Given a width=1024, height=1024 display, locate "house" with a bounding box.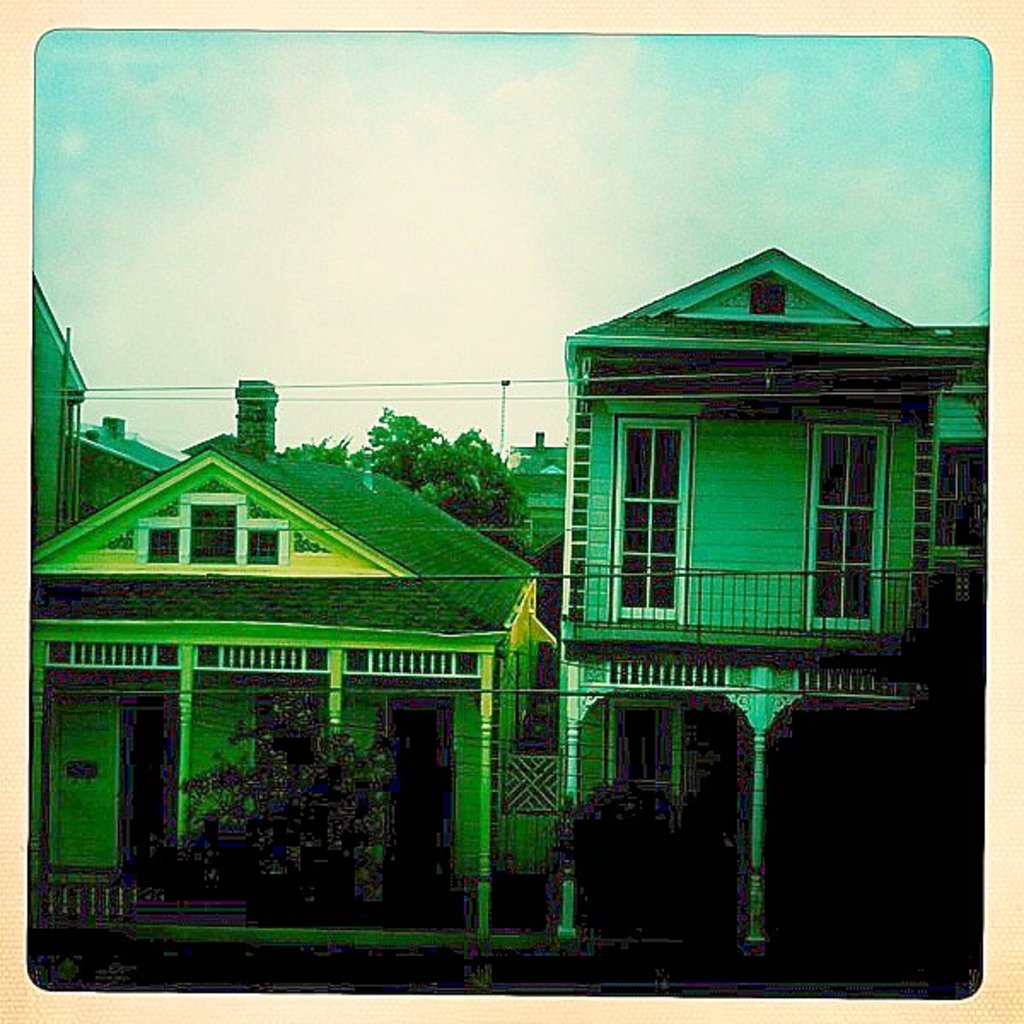
Located: left=550, top=237, right=992, bottom=942.
